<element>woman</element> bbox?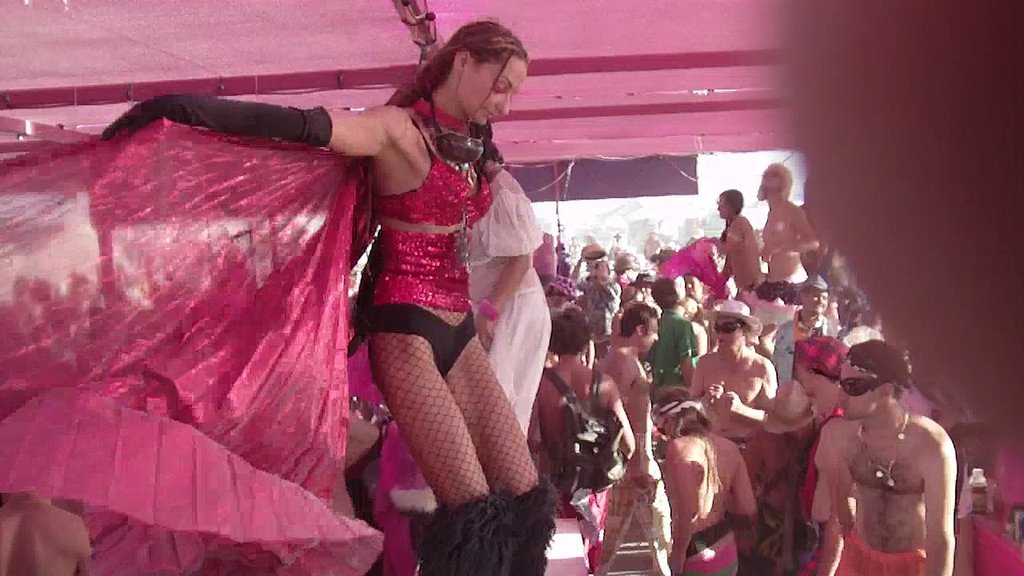
[456, 137, 551, 451]
